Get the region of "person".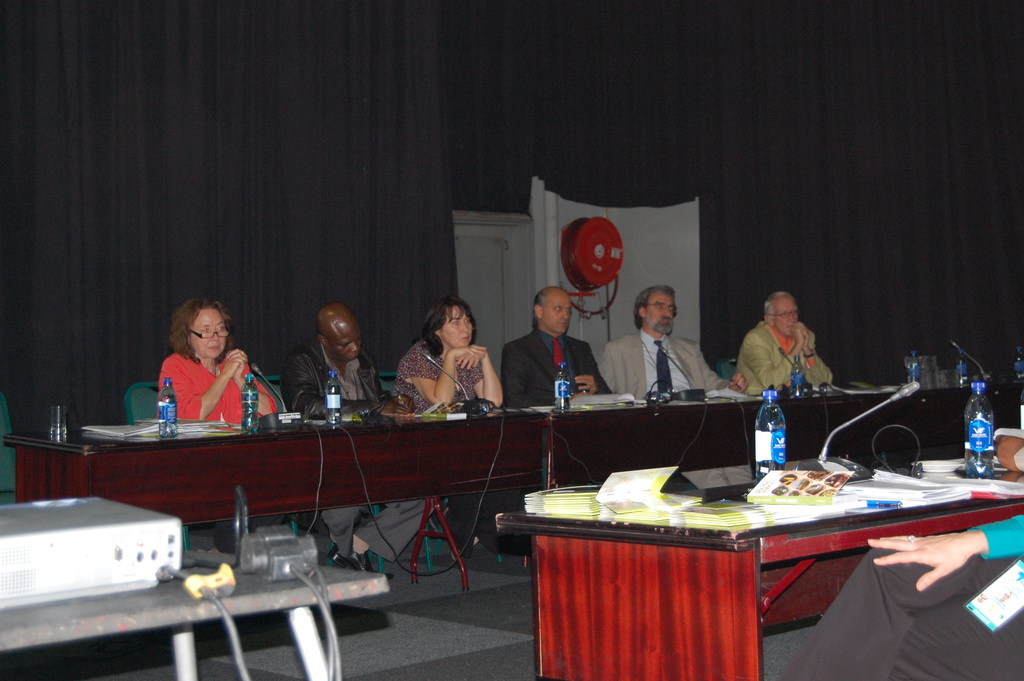
140, 296, 262, 445.
